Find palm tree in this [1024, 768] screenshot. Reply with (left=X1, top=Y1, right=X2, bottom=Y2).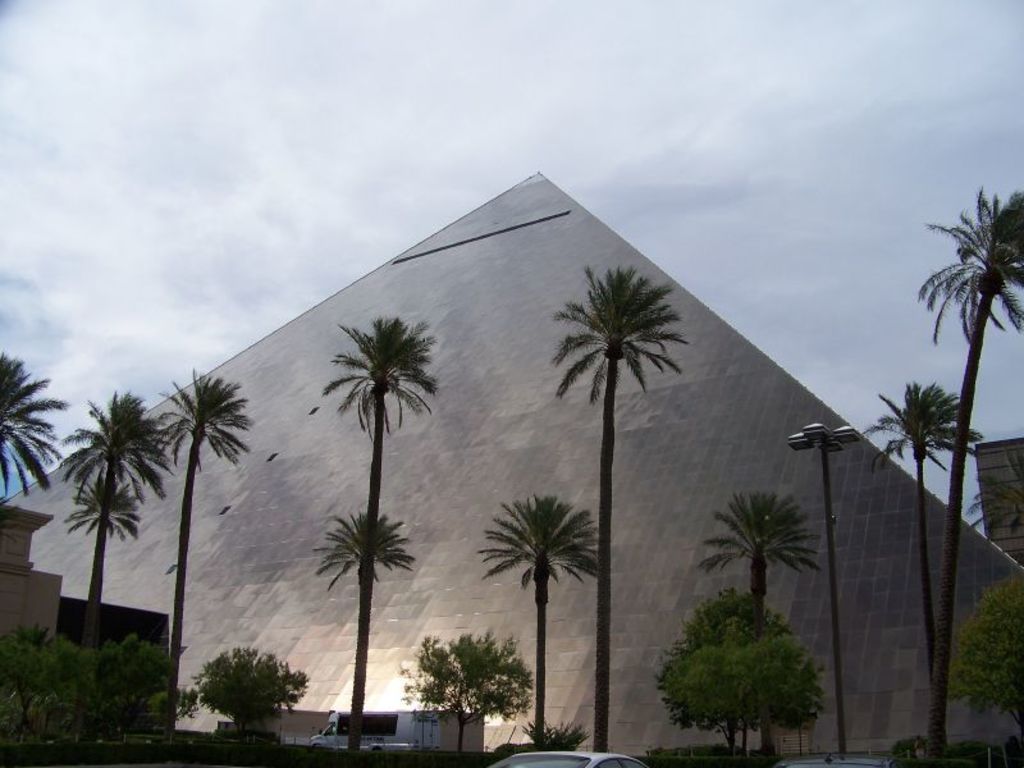
(left=316, top=310, right=449, bottom=754).
